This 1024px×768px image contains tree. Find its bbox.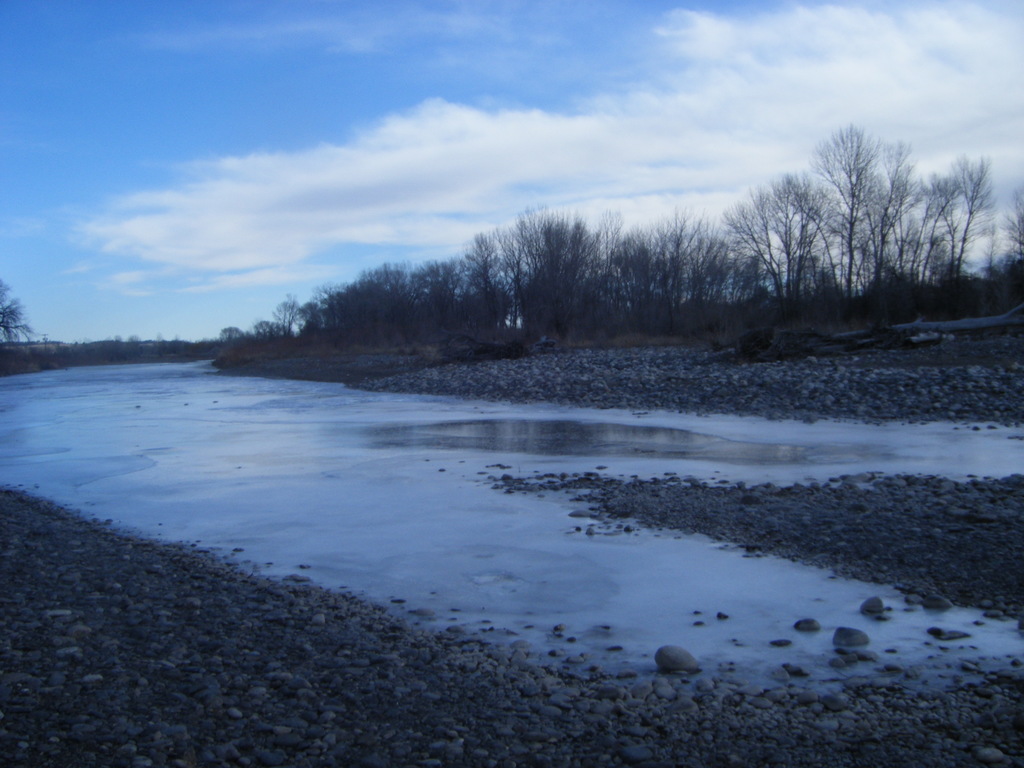
0 275 38 348.
